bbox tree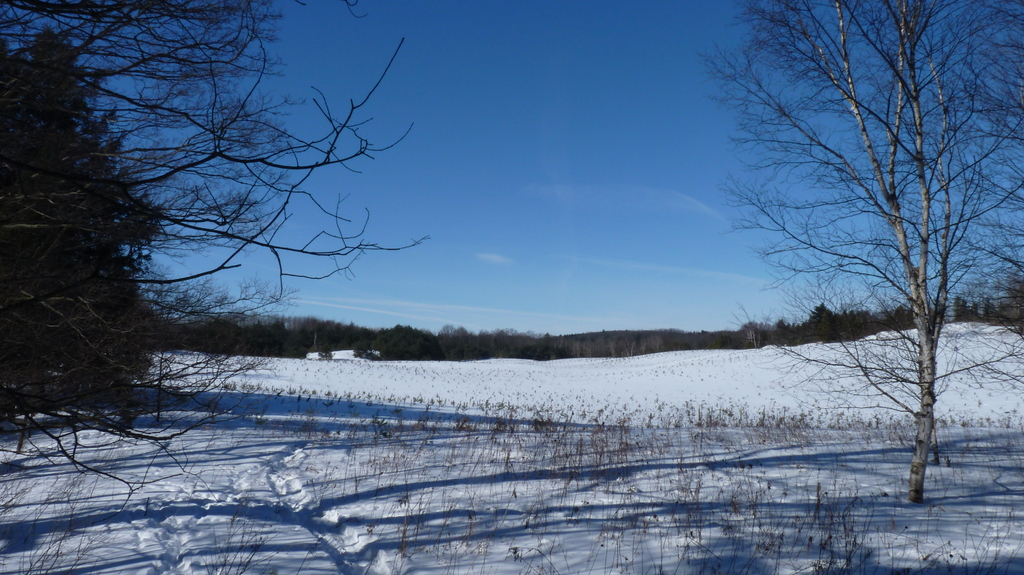
region(801, 314, 820, 351)
